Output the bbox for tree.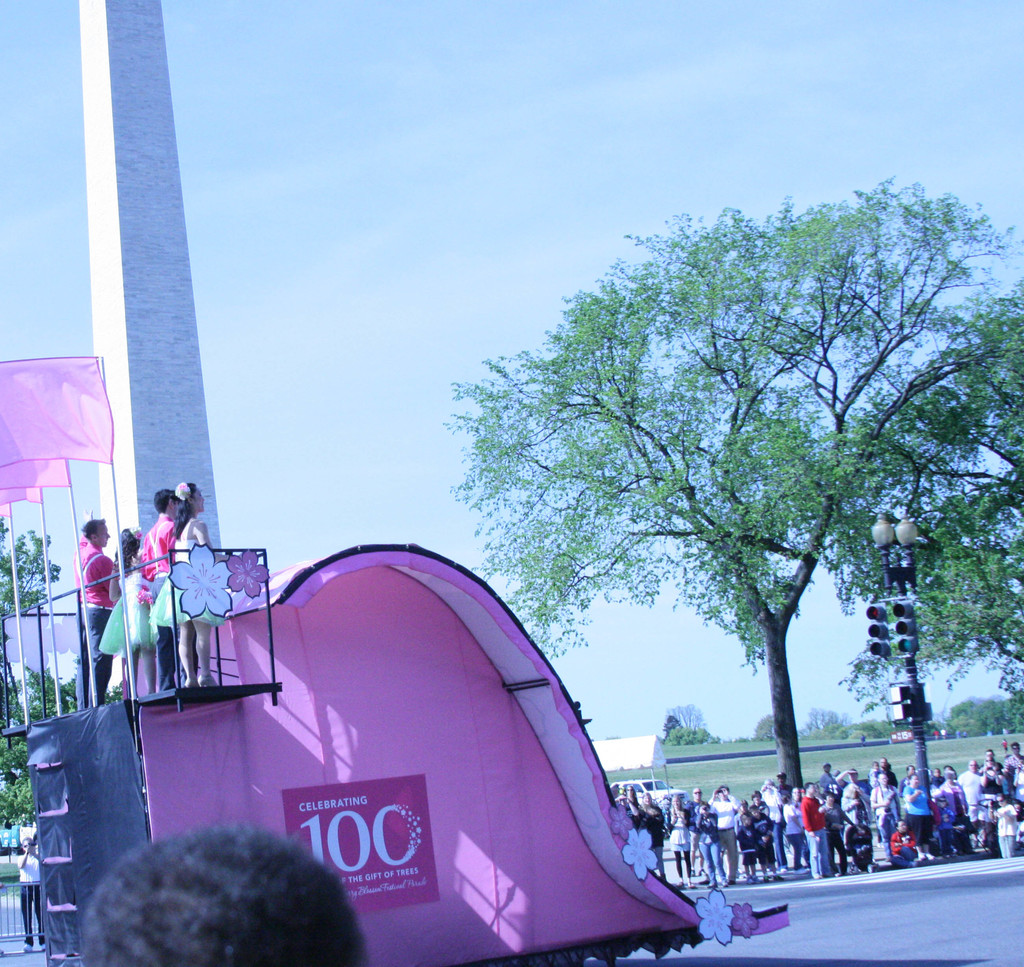
pyautogui.locateOnScreen(667, 703, 708, 729).
